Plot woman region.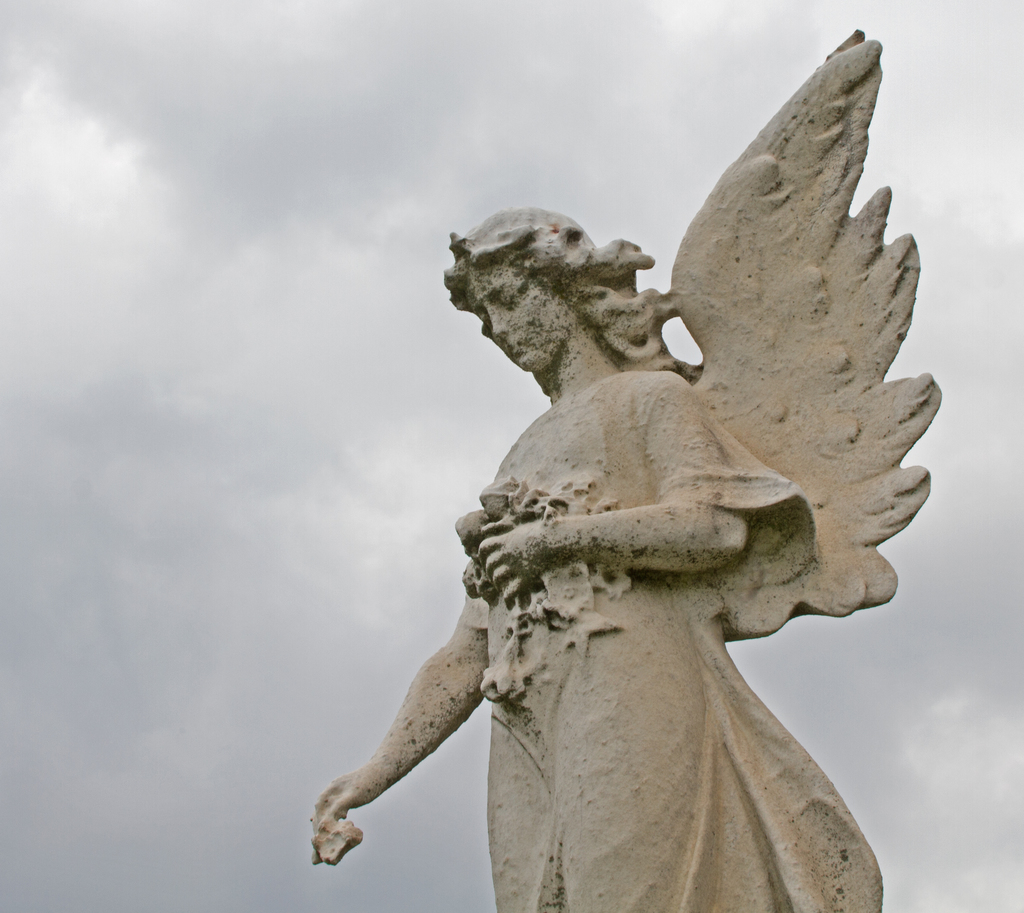
Plotted at [358, 175, 888, 880].
